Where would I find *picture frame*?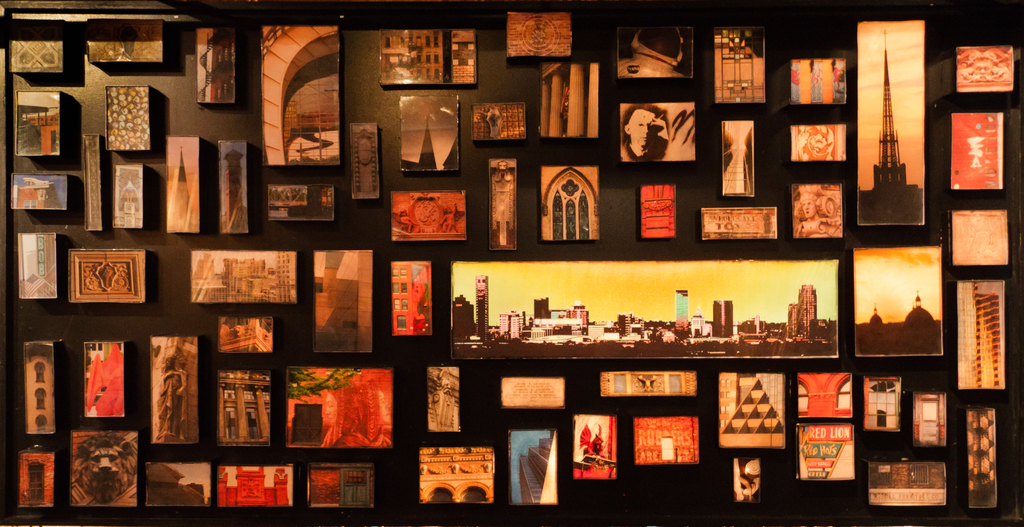
At [620, 101, 696, 161].
